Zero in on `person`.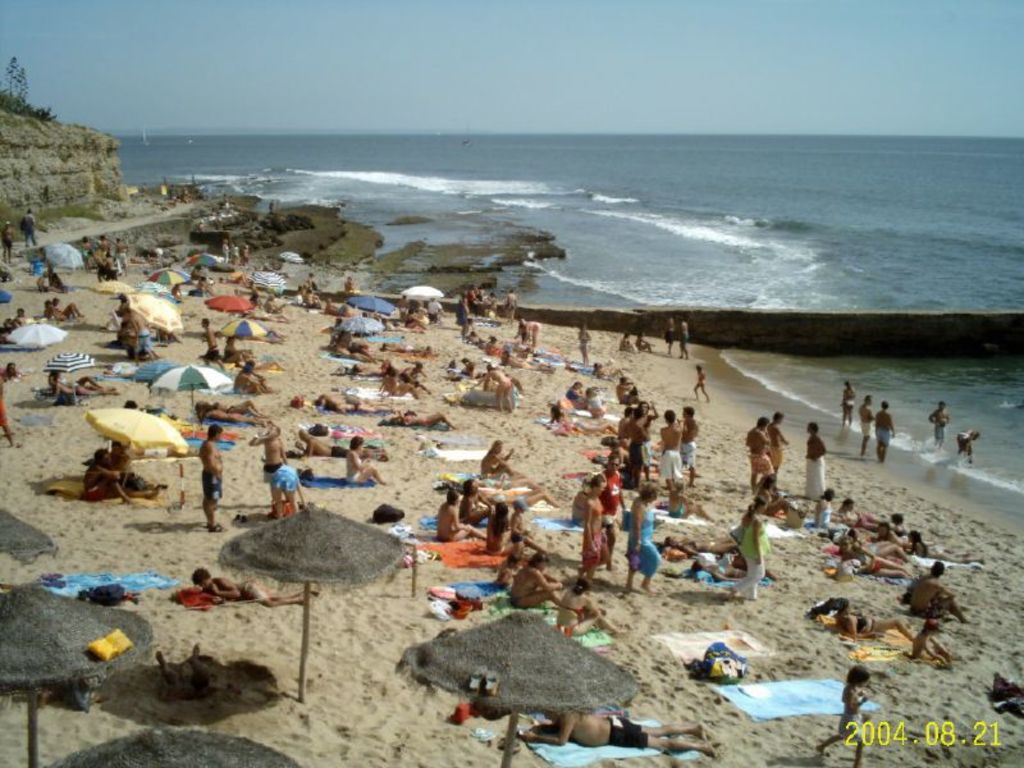
Zeroed in: (458, 477, 492, 529).
